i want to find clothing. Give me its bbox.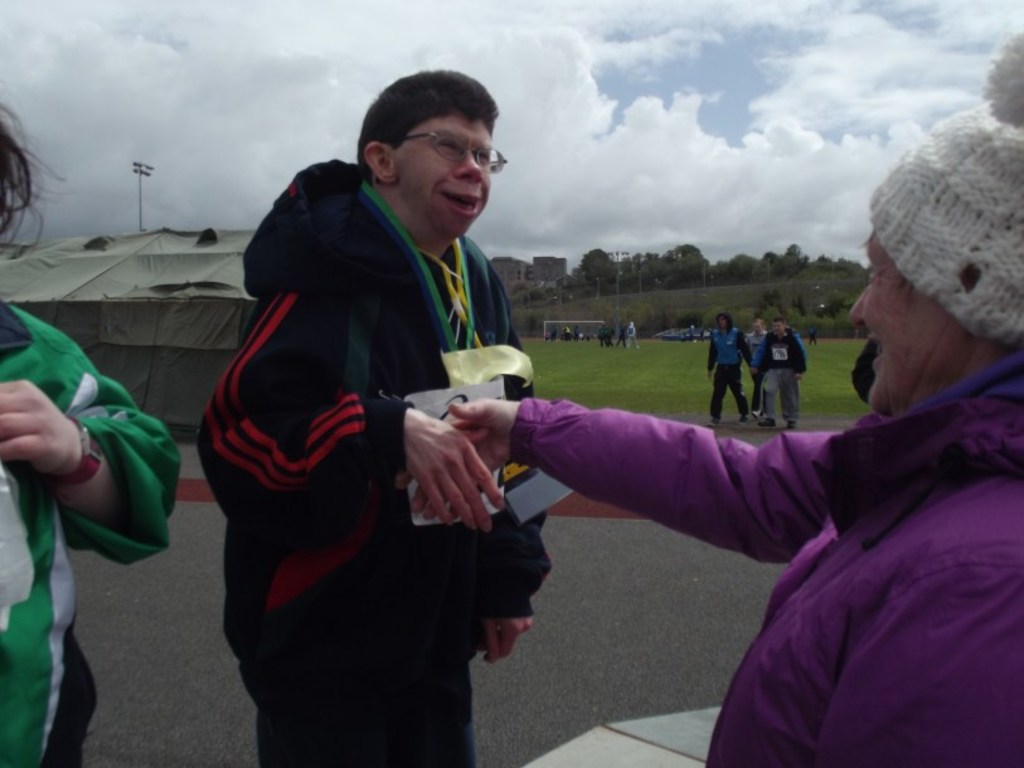
743 332 758 387.
